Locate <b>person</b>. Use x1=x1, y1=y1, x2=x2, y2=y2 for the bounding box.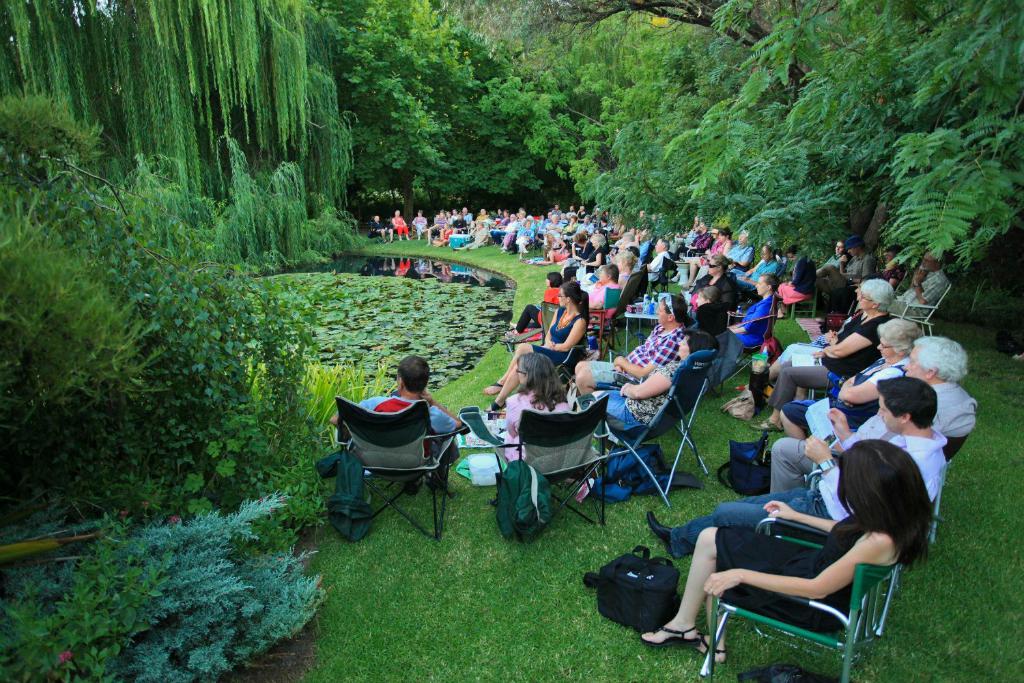
x1=745, y1=275, x2=903, y2=430.
